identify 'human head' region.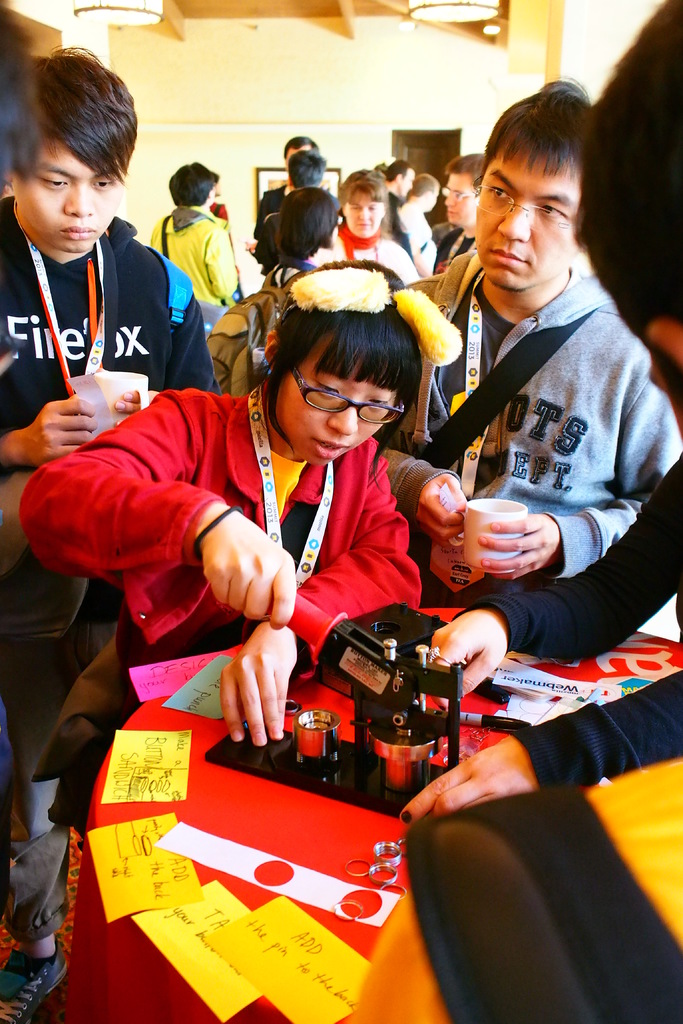
Region: <bbox>286, 147, 331, 179</bbox>.
